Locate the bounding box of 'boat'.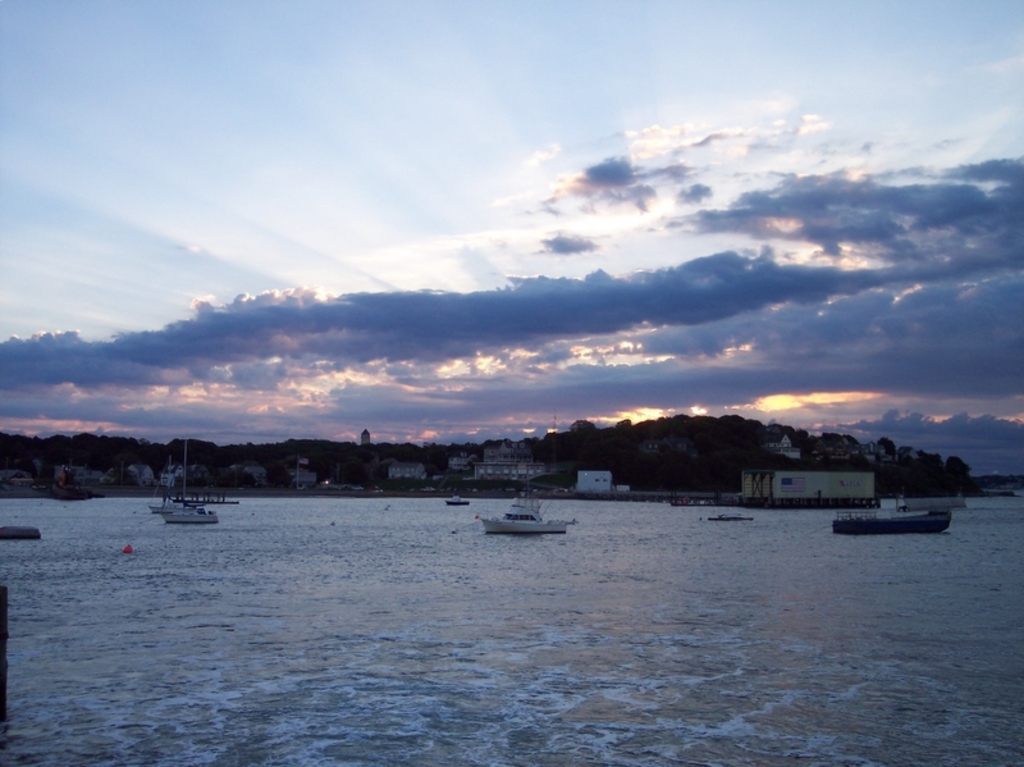
Bounding box: bbox=(168, 508, 219, 528).
